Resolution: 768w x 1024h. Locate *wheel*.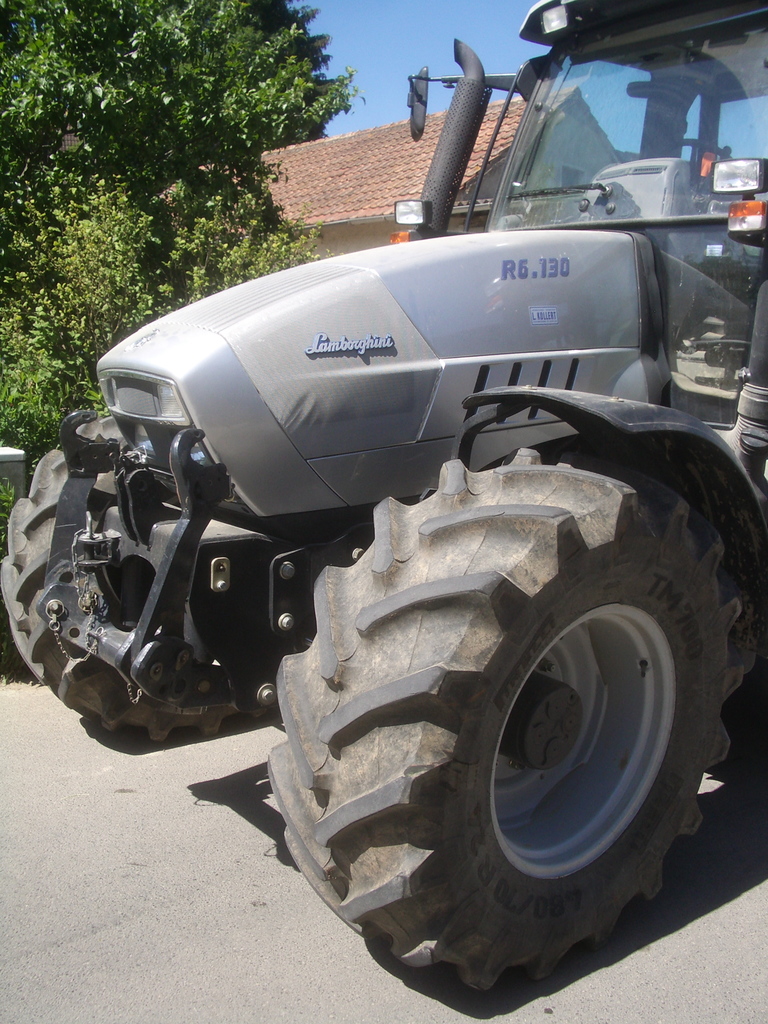
box(0, 416, 370, 743).
